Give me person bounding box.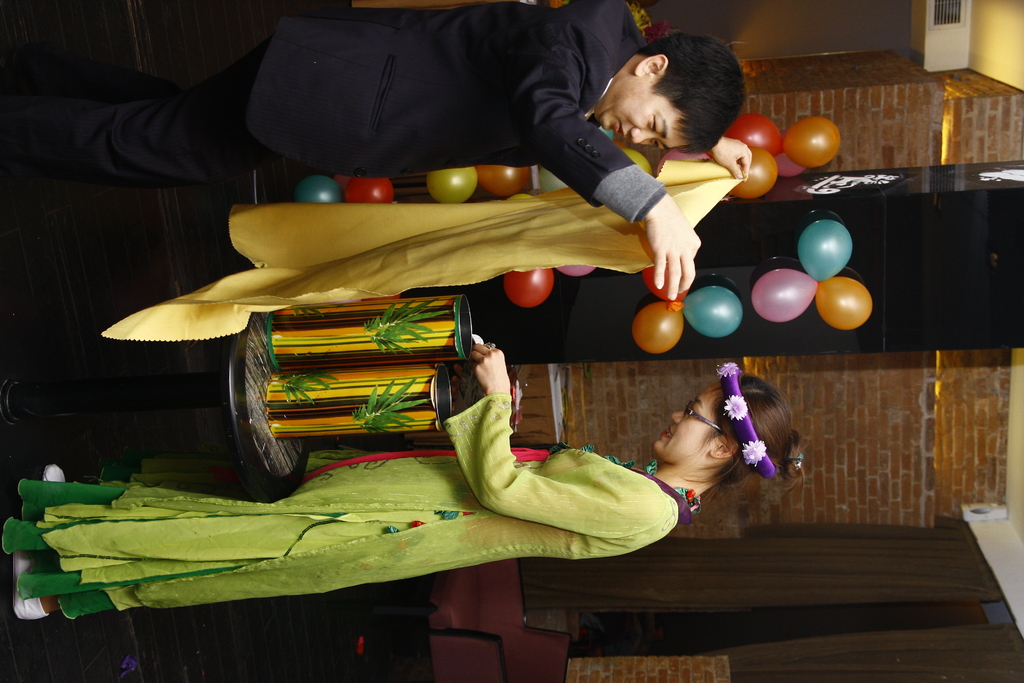
x1=0 y1=0 x2=751 y2=302.
